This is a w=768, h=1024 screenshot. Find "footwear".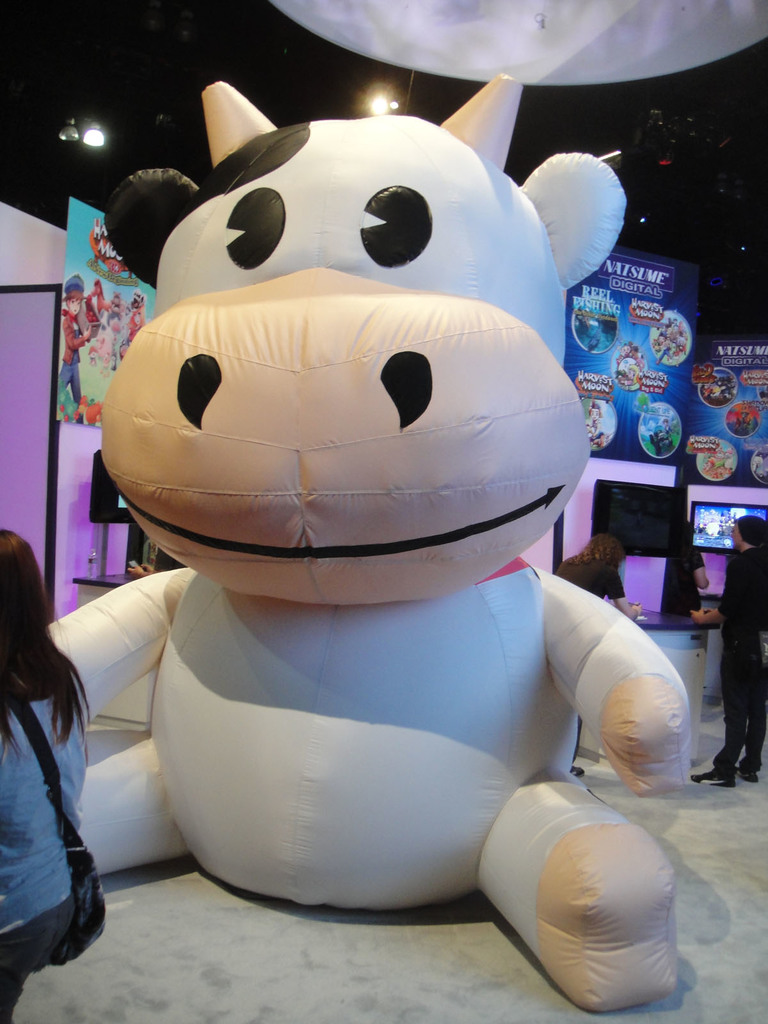
Bounding box: rect(737, 765, 762, 788).
